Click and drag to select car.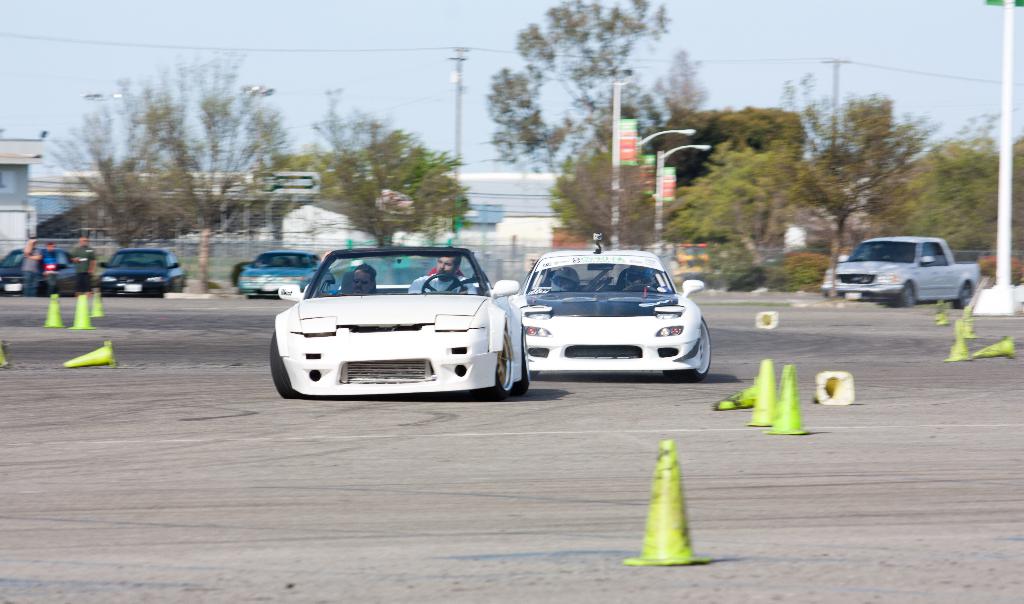
Selection: (left=0, top=250, right=76, bottom=297).
